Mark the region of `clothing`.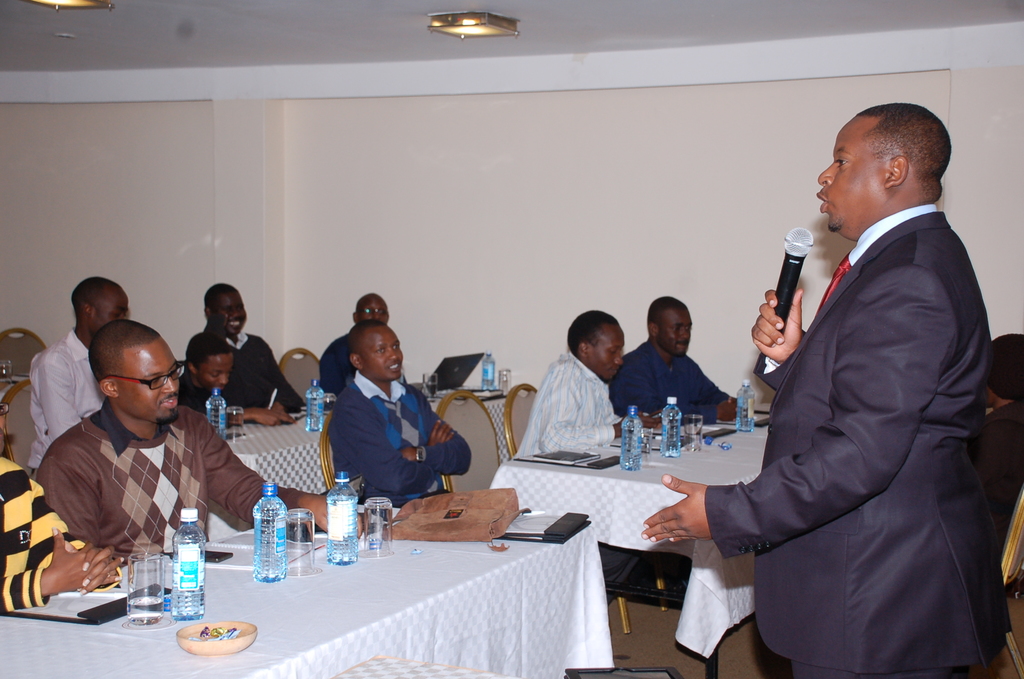
Region: <box>0,452,124,612</box>.
